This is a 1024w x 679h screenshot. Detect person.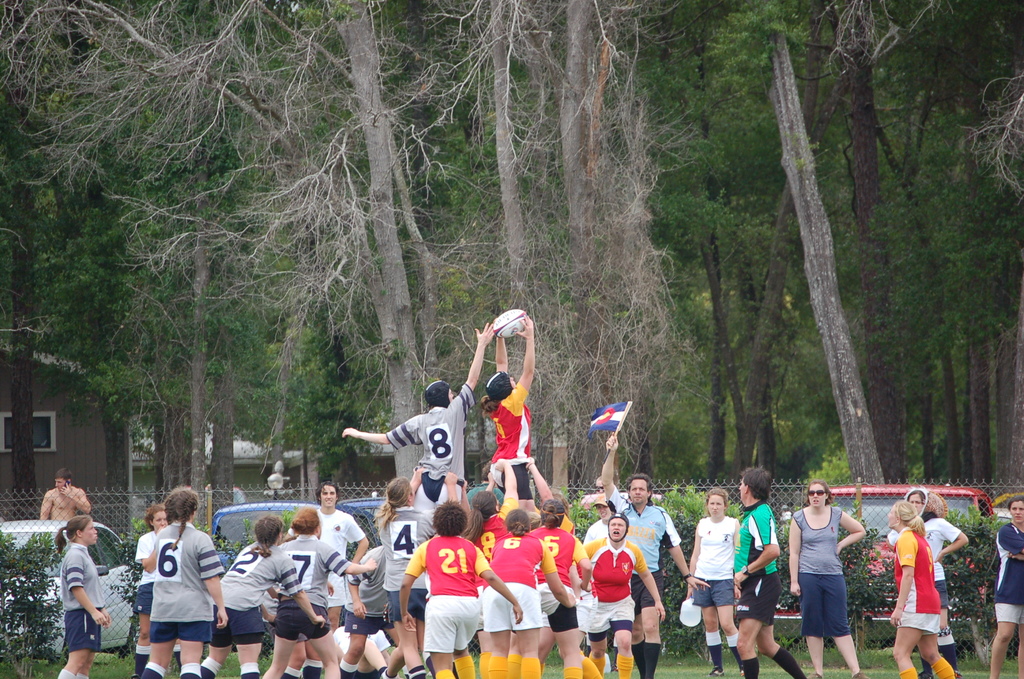
(left=129, top=502, right=186, bottom=676).
